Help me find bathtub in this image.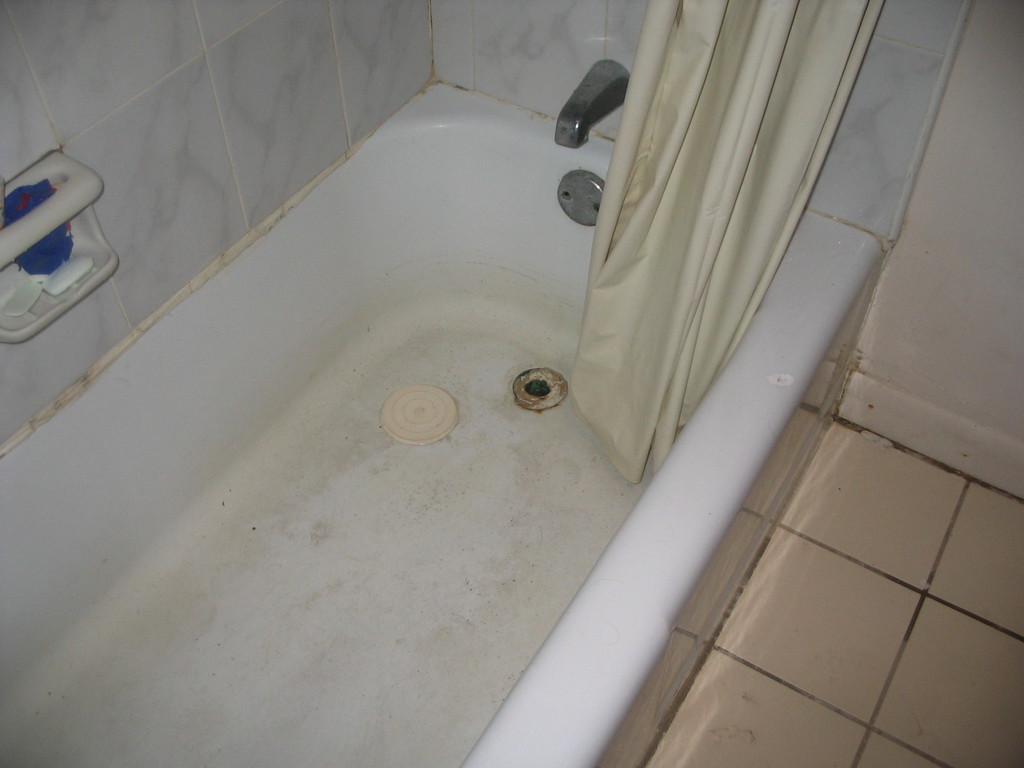
Found it: <bbox>0, 79, 886, 767</bbox>.
